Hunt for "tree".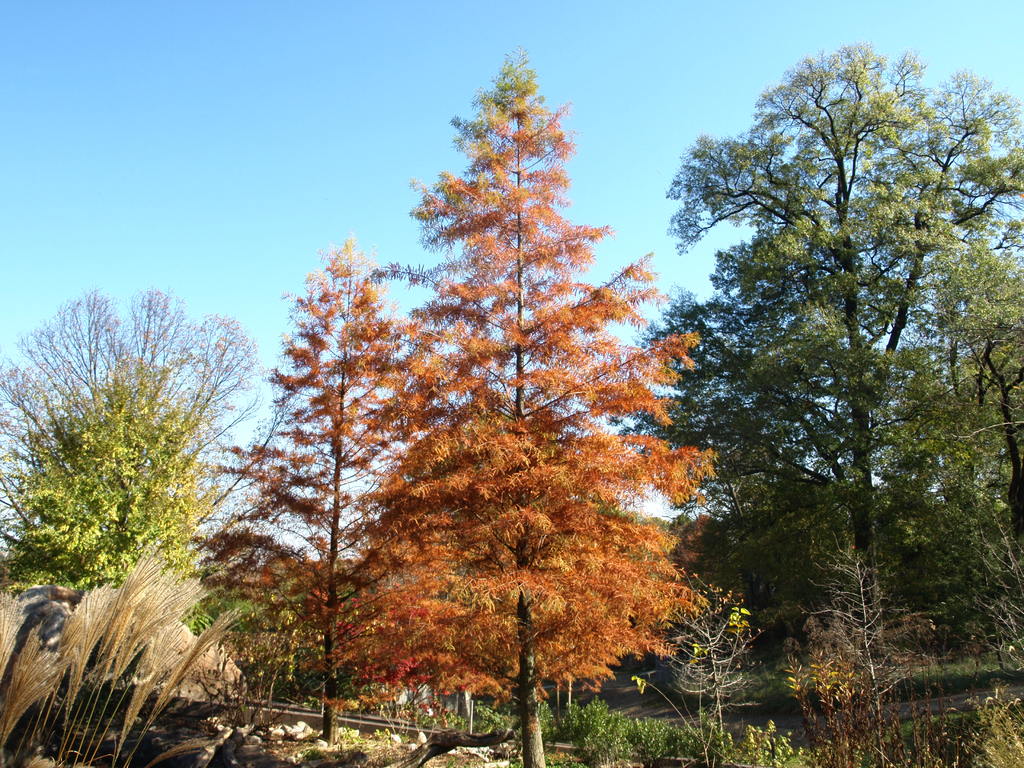
Hunted down at crop(0, 286, 264, 610).
